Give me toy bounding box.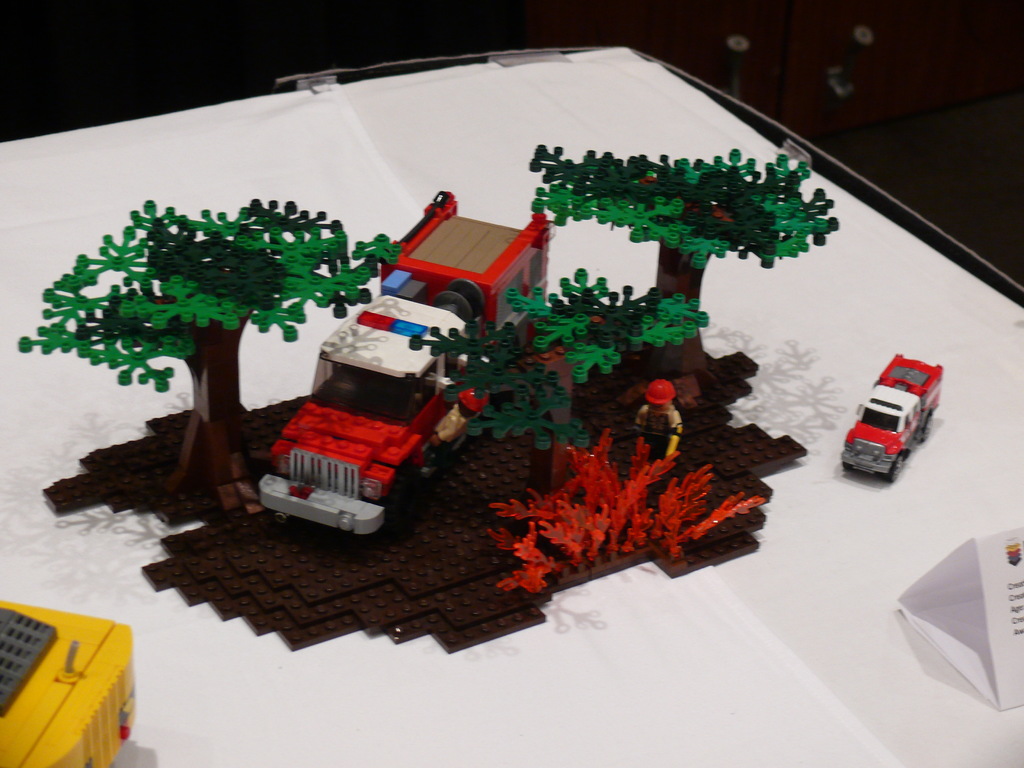
region(0, 596, 139, 767).
